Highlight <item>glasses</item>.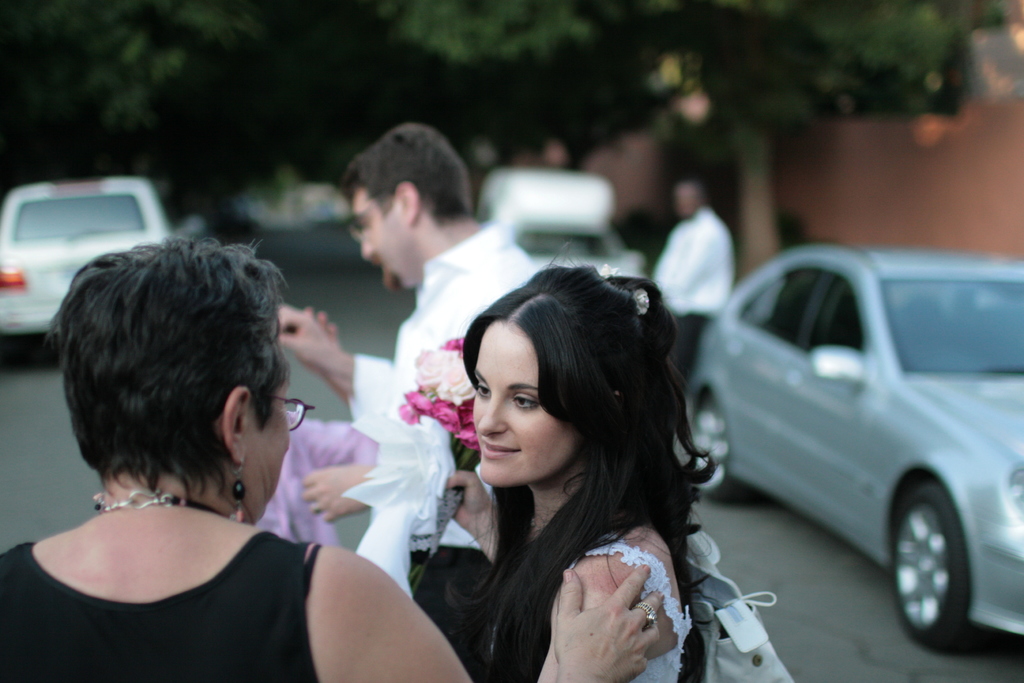
Highlighted region: detection(253, 397, 308, 432).
